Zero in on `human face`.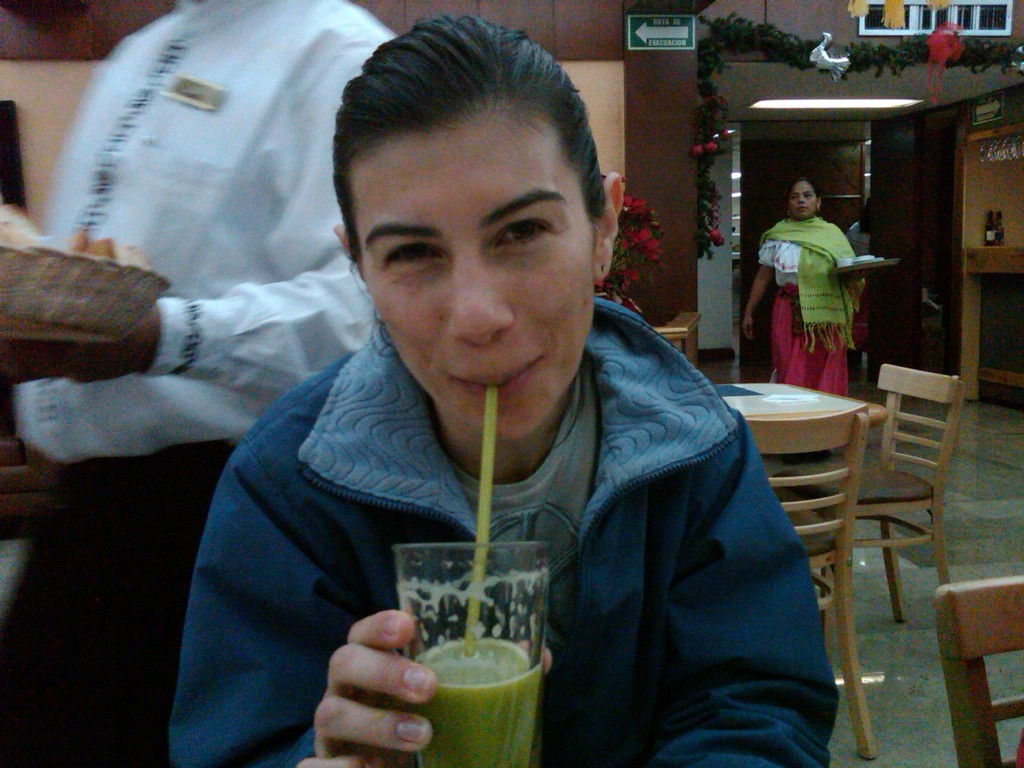
Zeroed in: BBox(785, 179, 817, 216).
